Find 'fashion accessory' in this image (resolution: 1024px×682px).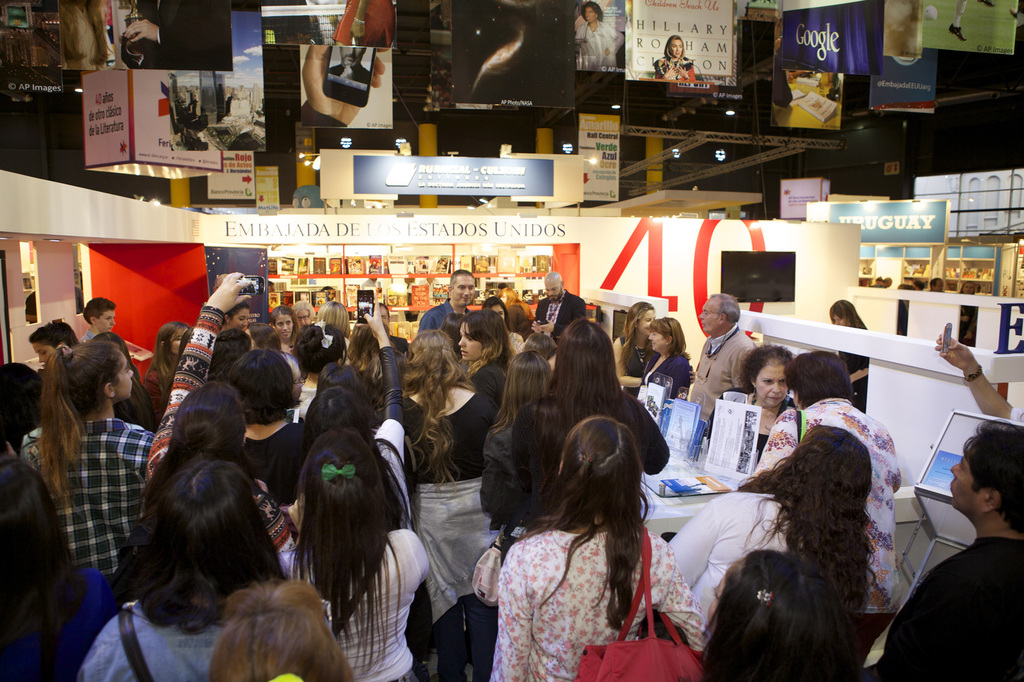
bbox=(330, 530, 388, 635).
